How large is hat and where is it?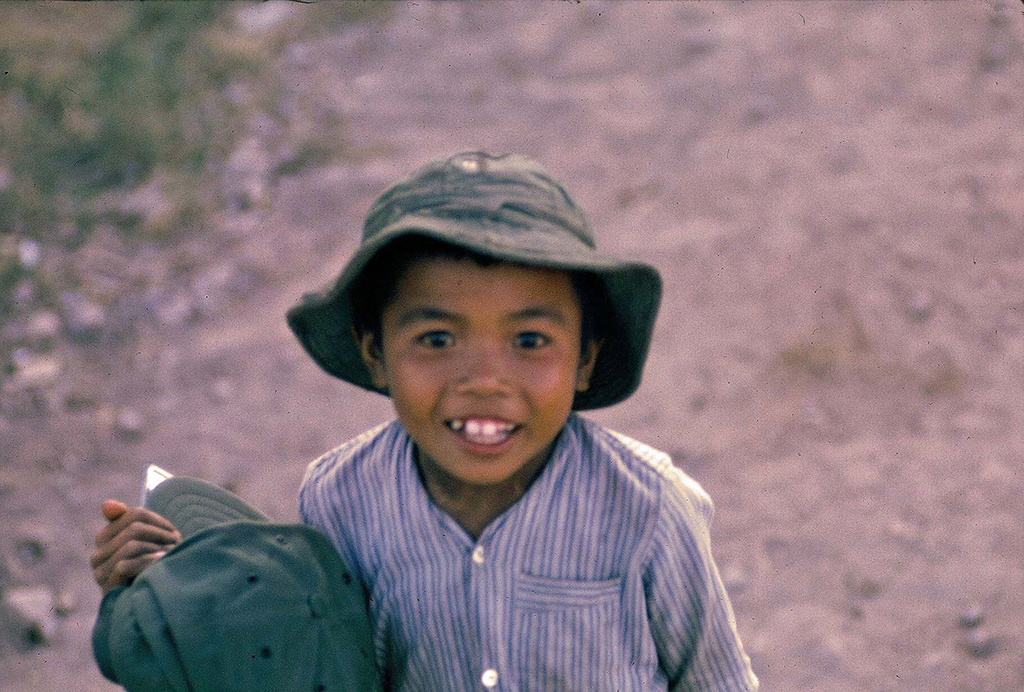
Bounding box: {"x1": 283, "y1": 154, "x2": 665, "y2": 413}.
